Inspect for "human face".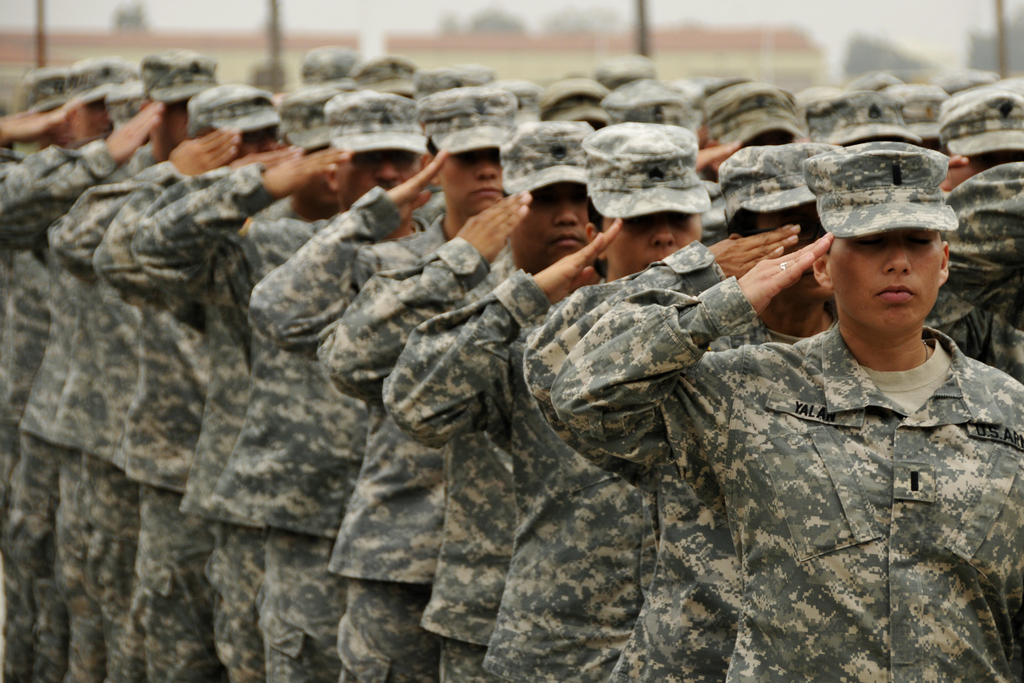
Inspection: (x1=237, y1=129, x2=278, y2=154).
